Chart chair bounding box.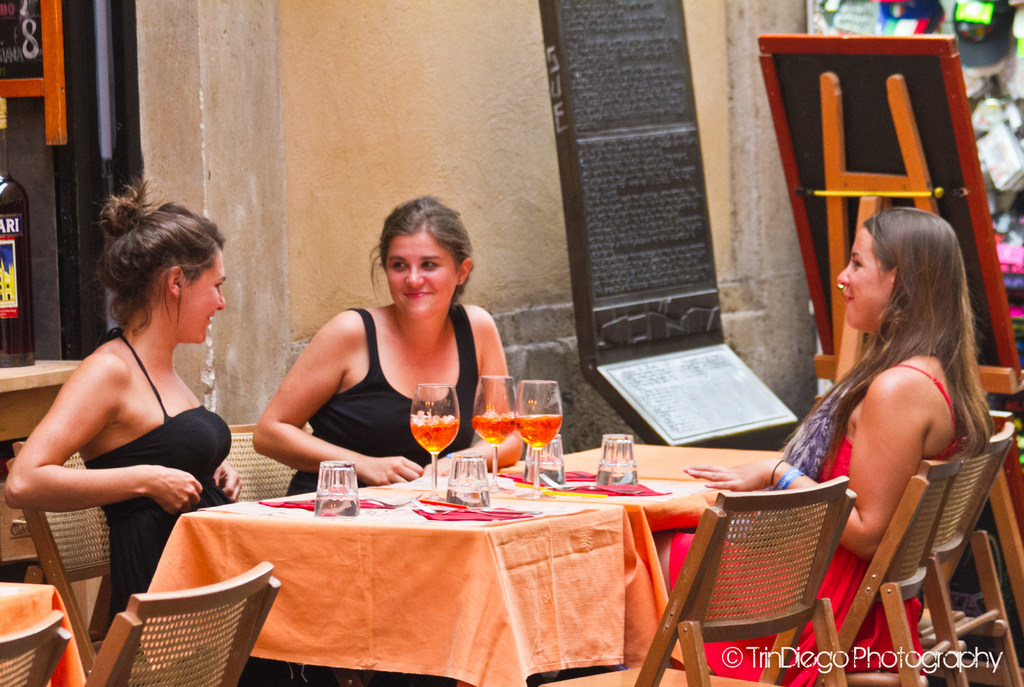
Charted: rect(77, 557, 279, 686).
